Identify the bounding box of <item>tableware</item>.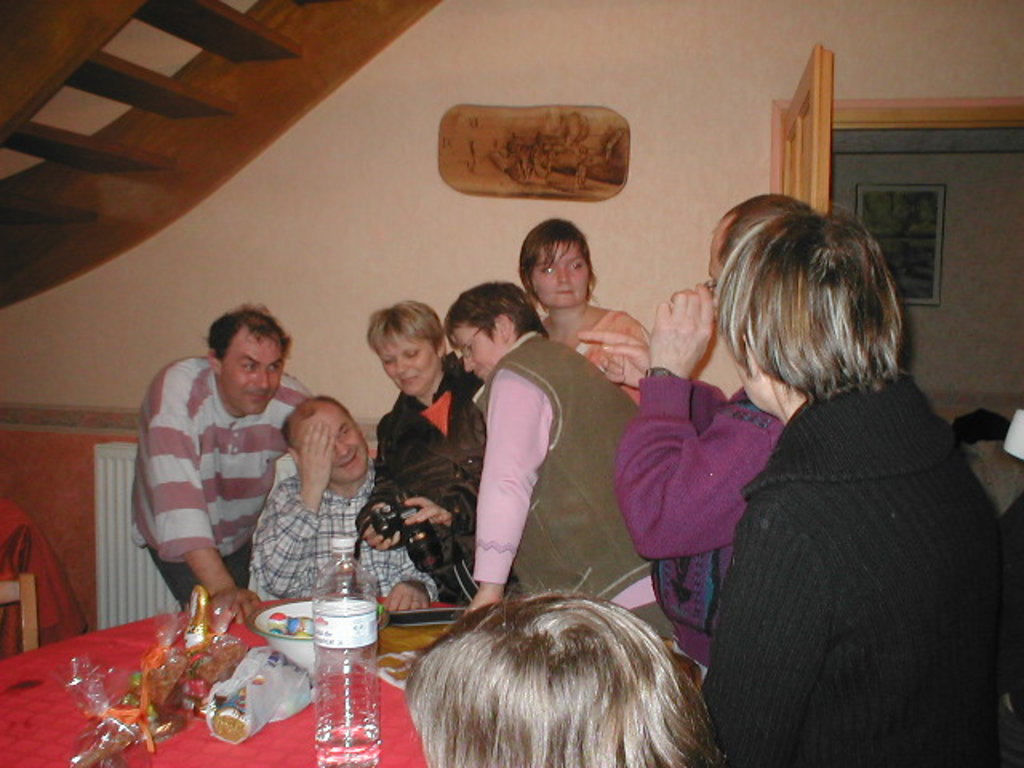
(304,541,382,766).
